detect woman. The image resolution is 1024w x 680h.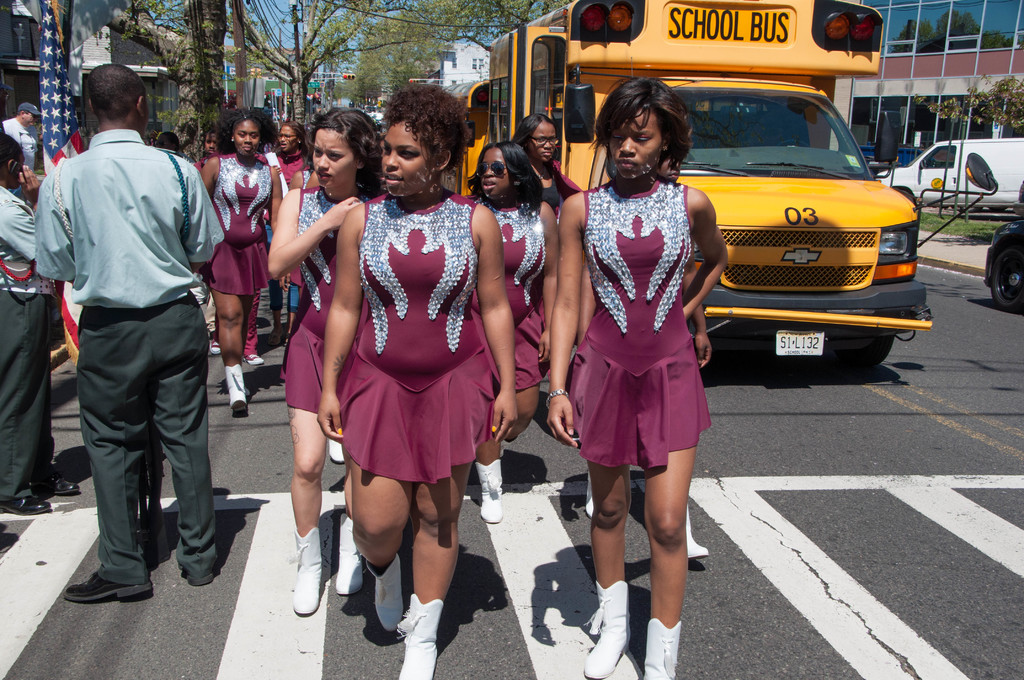
locate(0, 134, 85, 519).
